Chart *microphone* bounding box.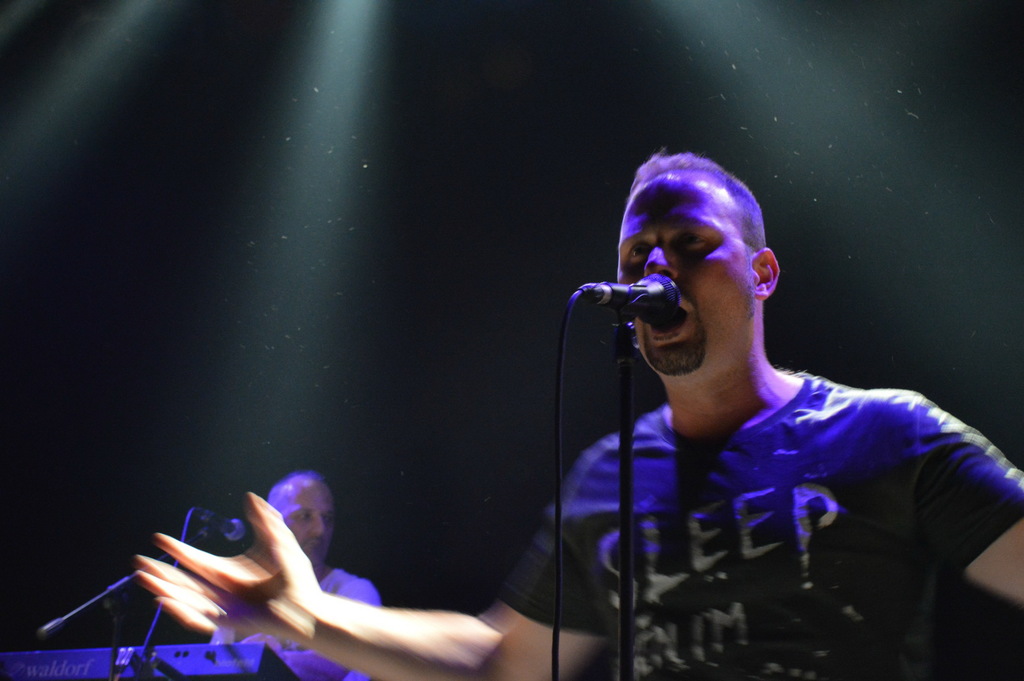
Charted: [x1=576, y1=267, x2=684, y2=345].
